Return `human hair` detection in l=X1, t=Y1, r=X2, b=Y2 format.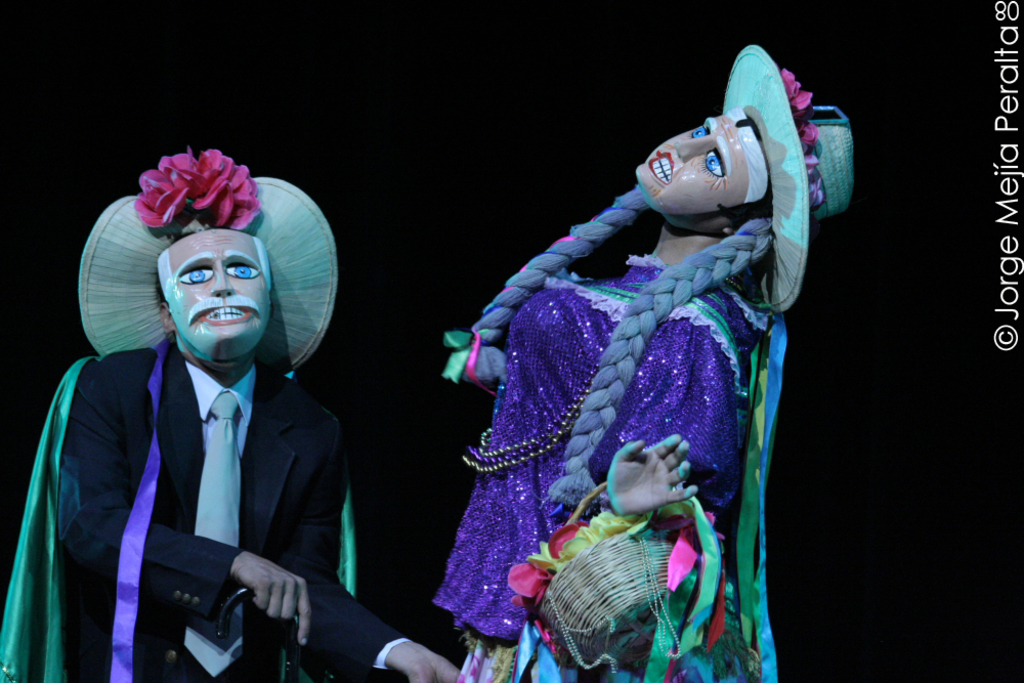
l=156, t=236, r=271, b=290.
